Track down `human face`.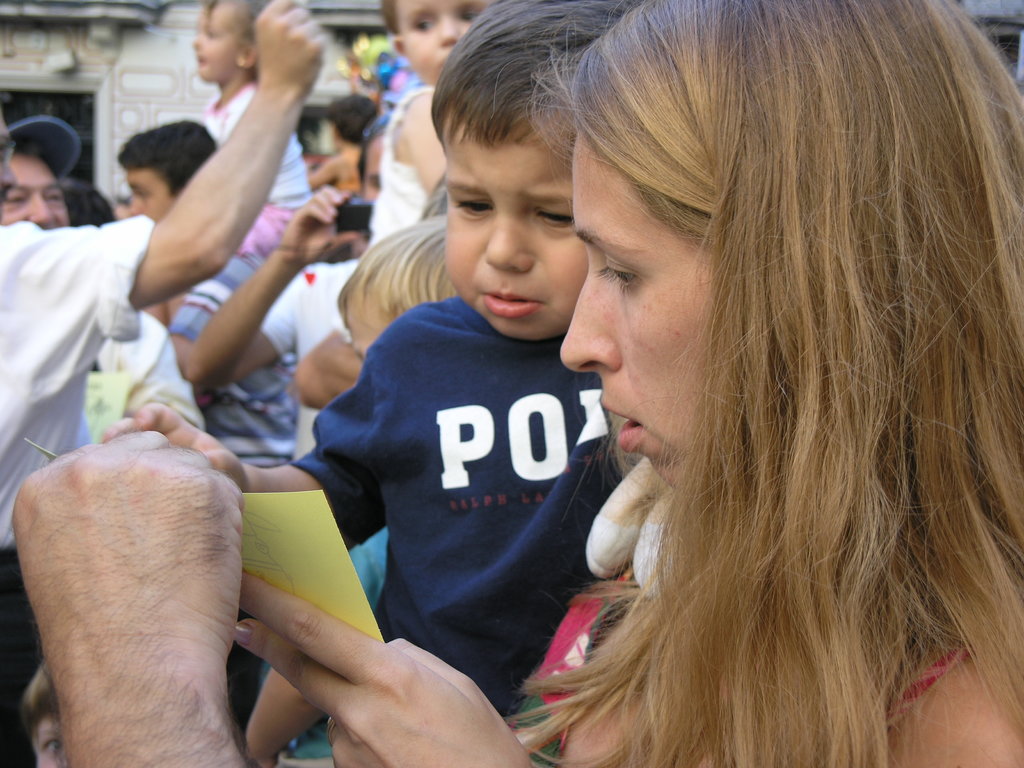
Tracked to (left=364, top=131, right=387, bottom=204).
